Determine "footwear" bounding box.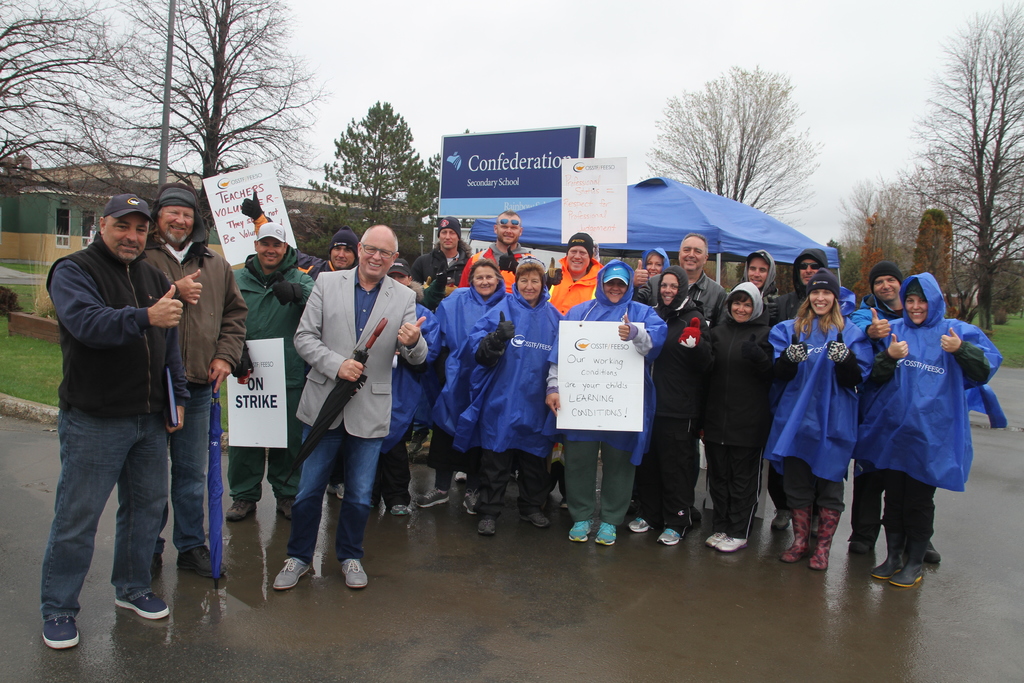
Determined: x1=594, y1=523, x2=616, y2=543.
